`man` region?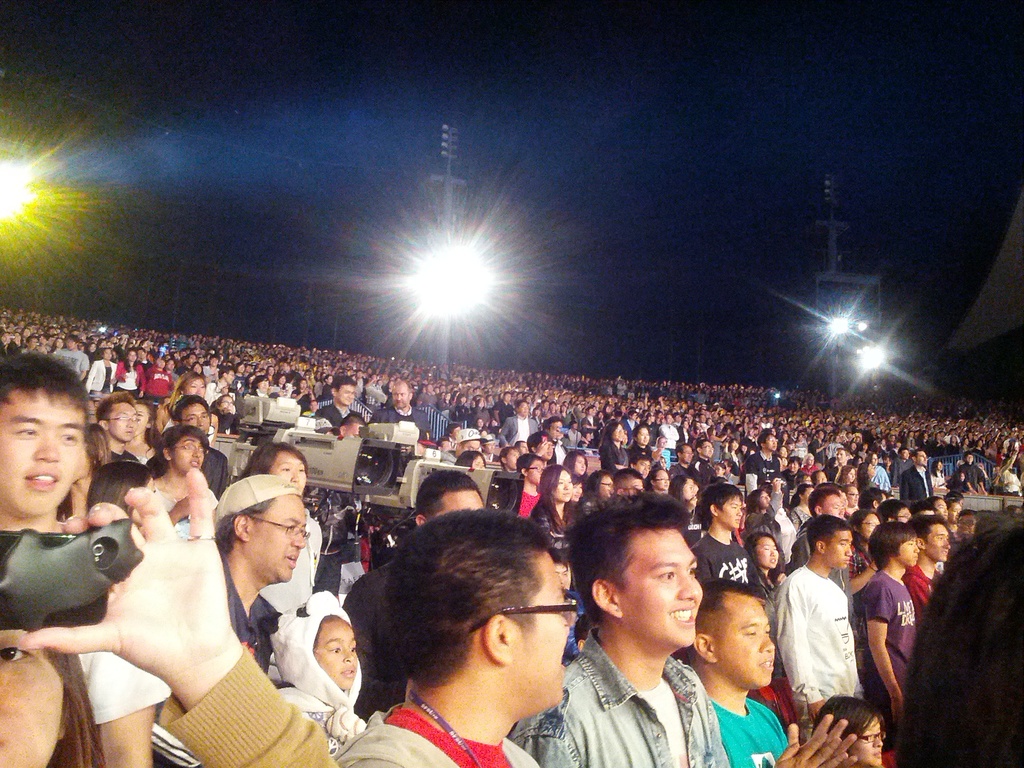
787 526 884 752
